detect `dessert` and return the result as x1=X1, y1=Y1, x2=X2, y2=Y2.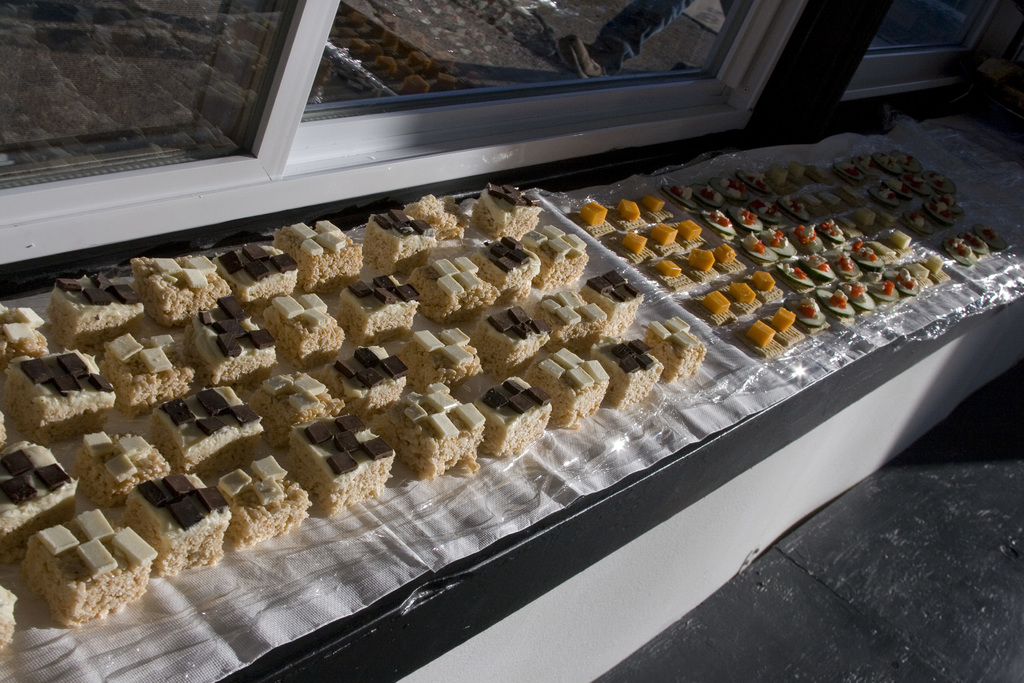
x1=700, y1=284, x2=726, y2=329.
